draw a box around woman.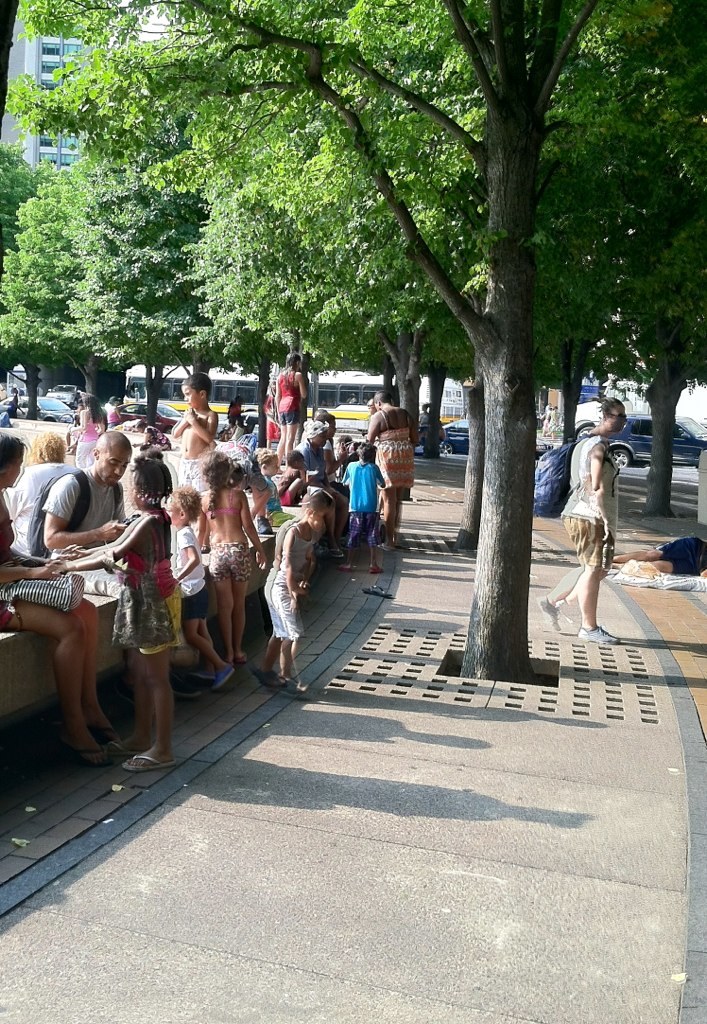
pyautogui.locateOnScreen(534, 392, 622, 649).
